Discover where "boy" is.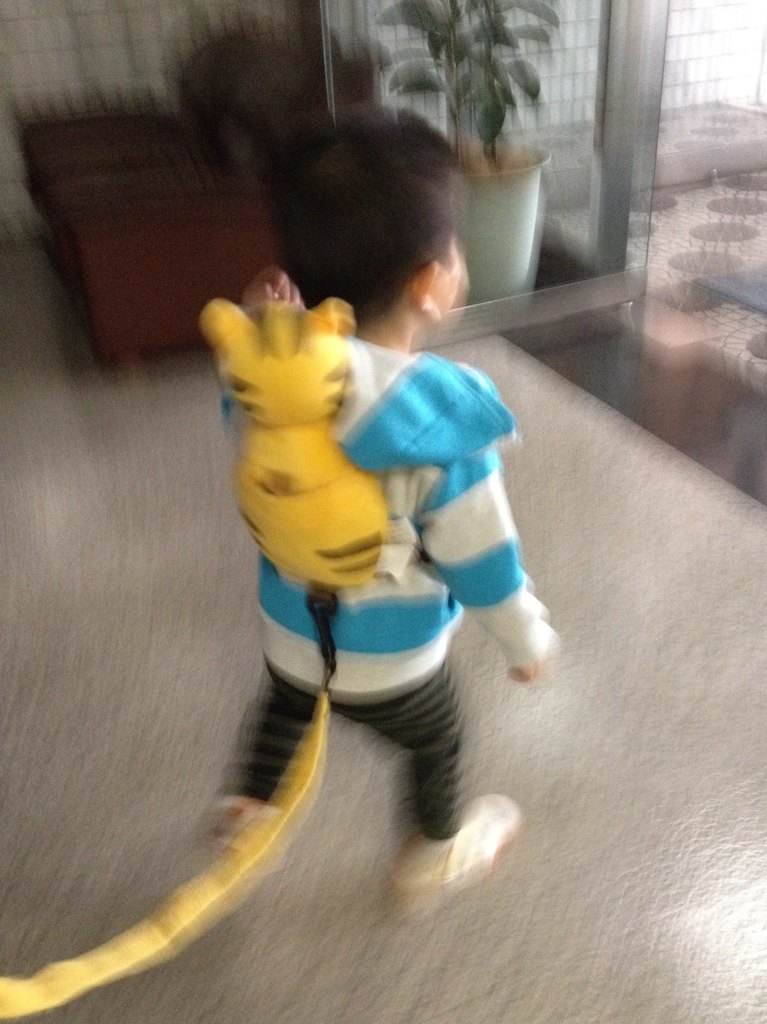
Discovered at <box>191,102,560,911</box>.
